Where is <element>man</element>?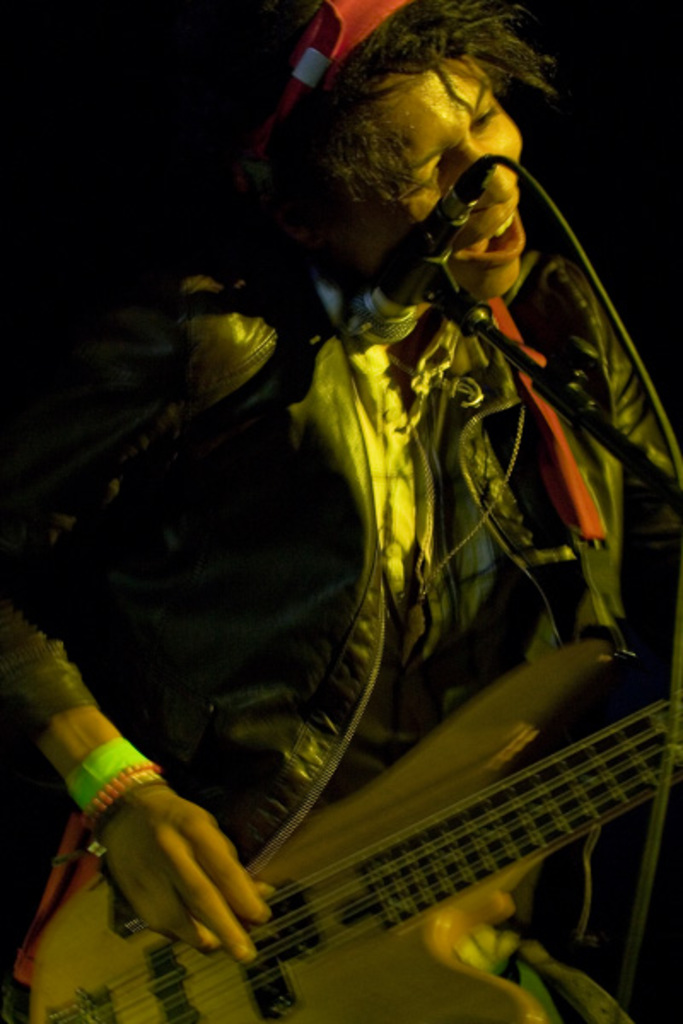
0 0 681 1022.
